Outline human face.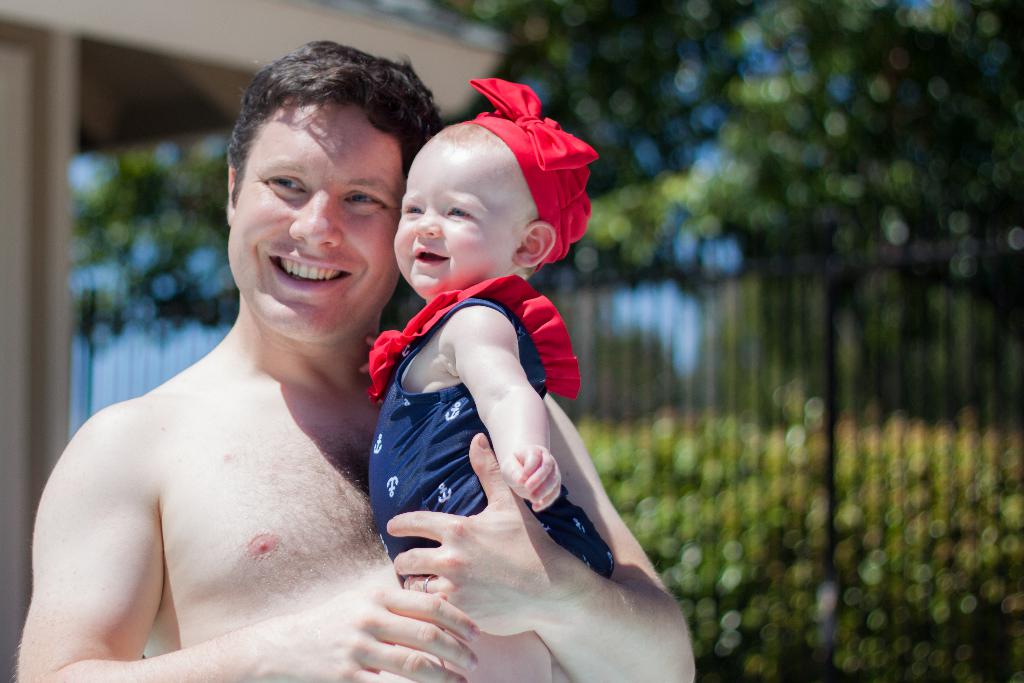
Outline: bbox=(228, 101, 403, 342).
